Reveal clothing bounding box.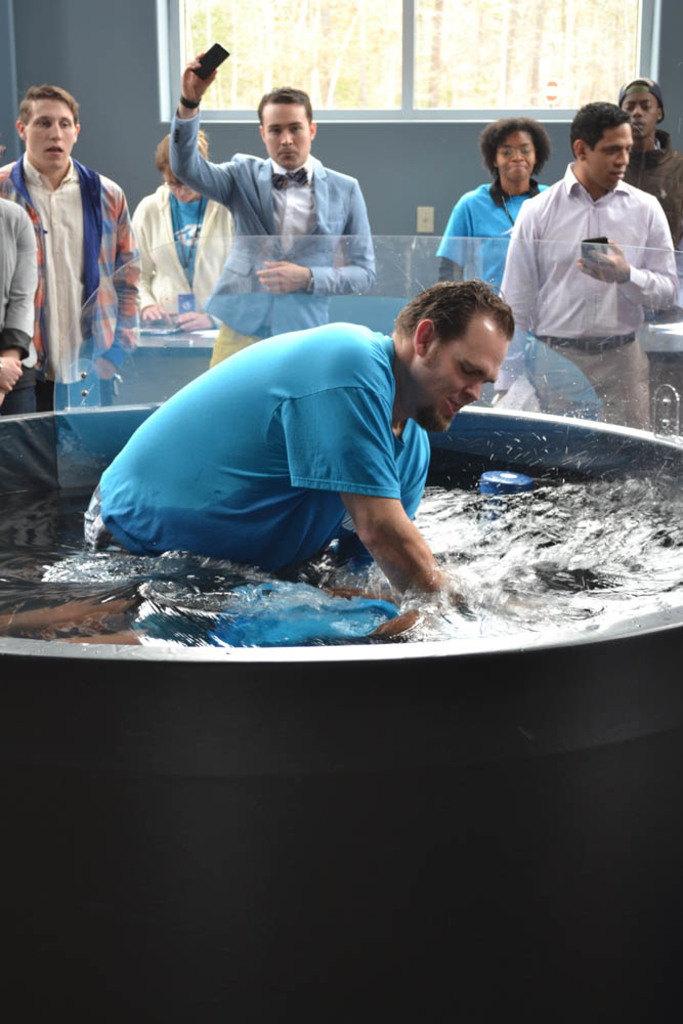
Revealed: 125:184:242:297.
